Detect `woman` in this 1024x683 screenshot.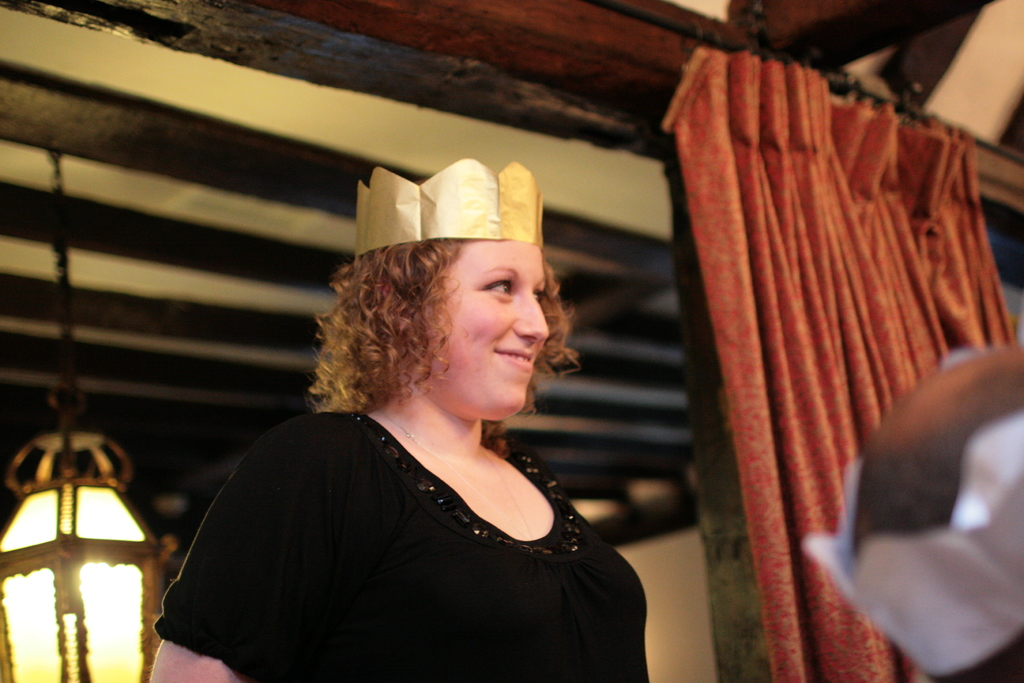
Detection: <region>175, 172, 680, 682</region>.
